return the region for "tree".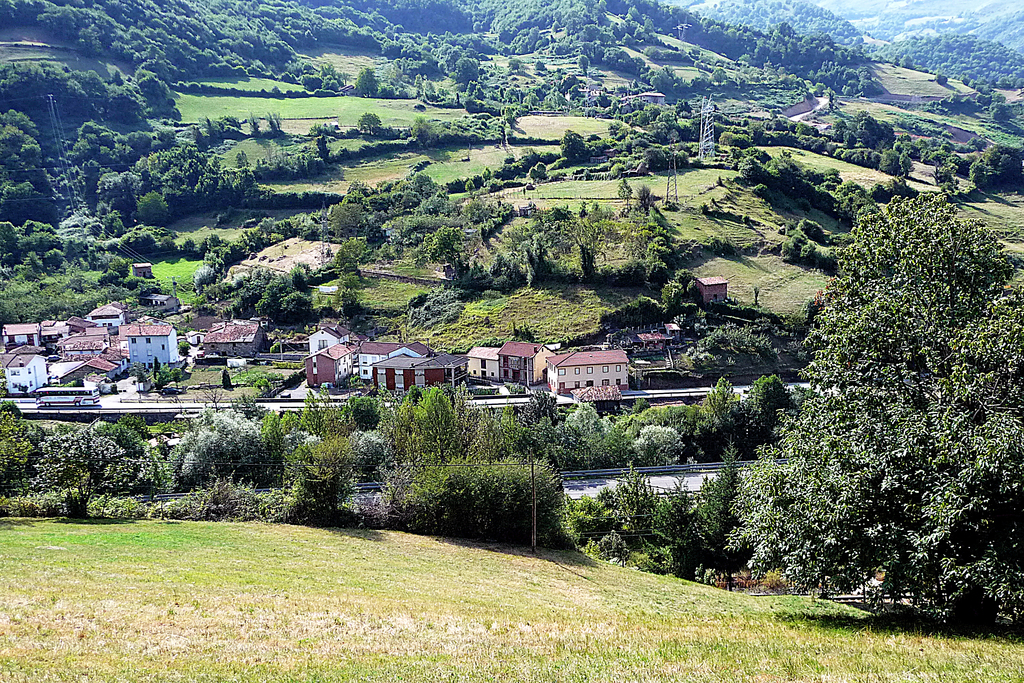
box(0, 60, 87, 138).
